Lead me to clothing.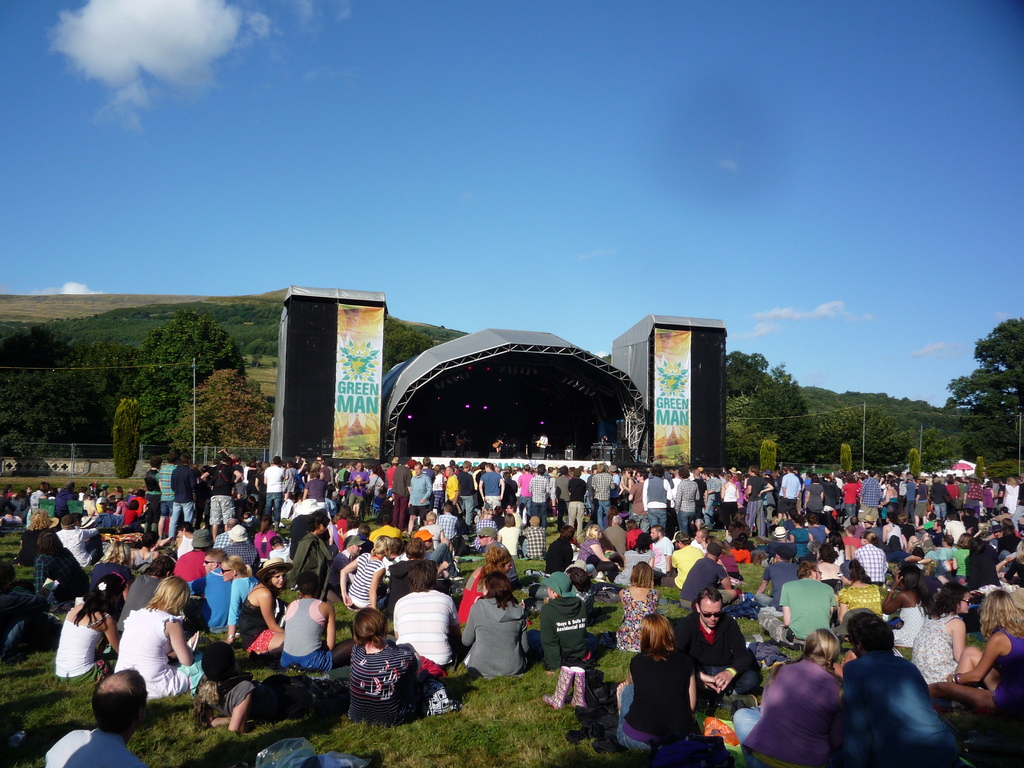
Lead to pyautogui.locateOnScreen(904, 605, 964, 681).
